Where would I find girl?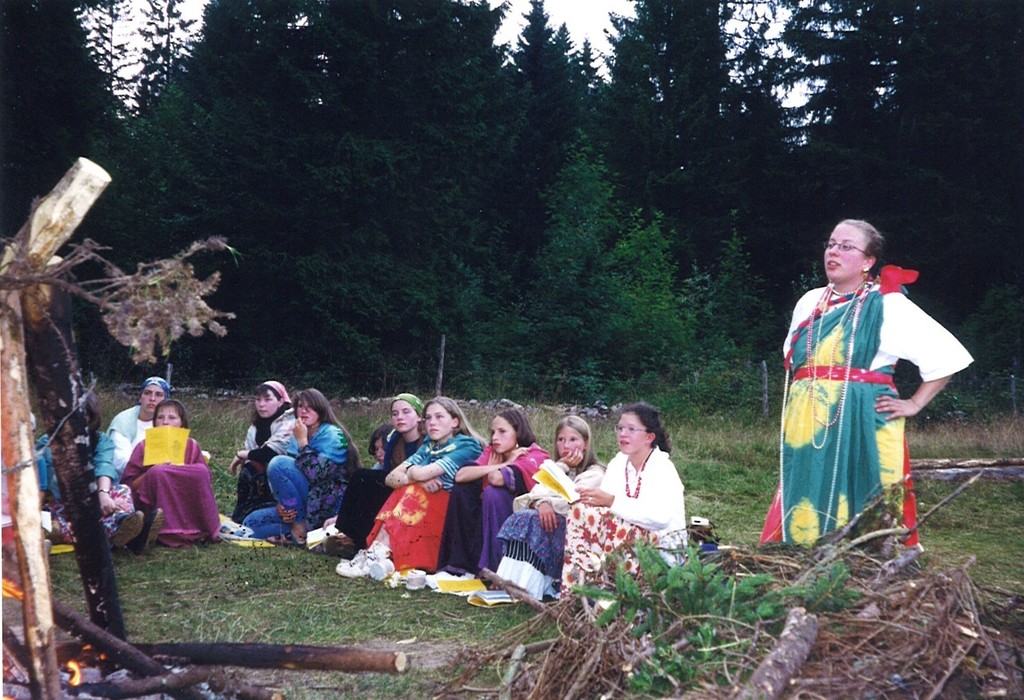
At box(234, 376, 308, 507).
